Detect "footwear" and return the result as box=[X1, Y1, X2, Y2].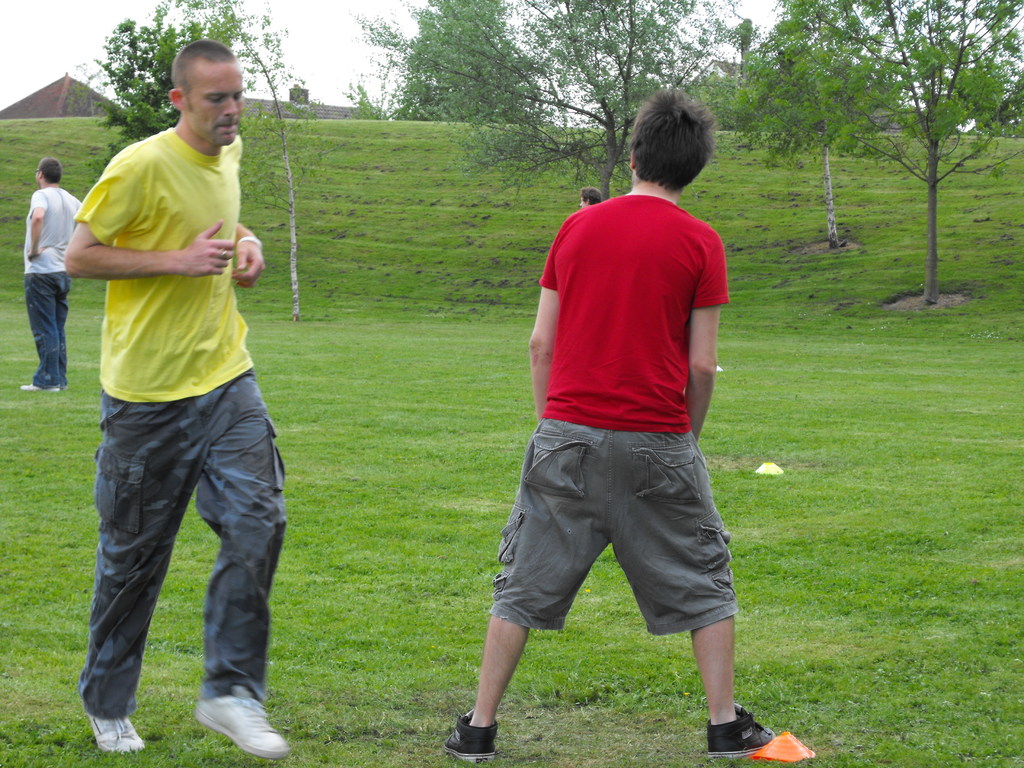
box=[89, 705, 144, 750].
